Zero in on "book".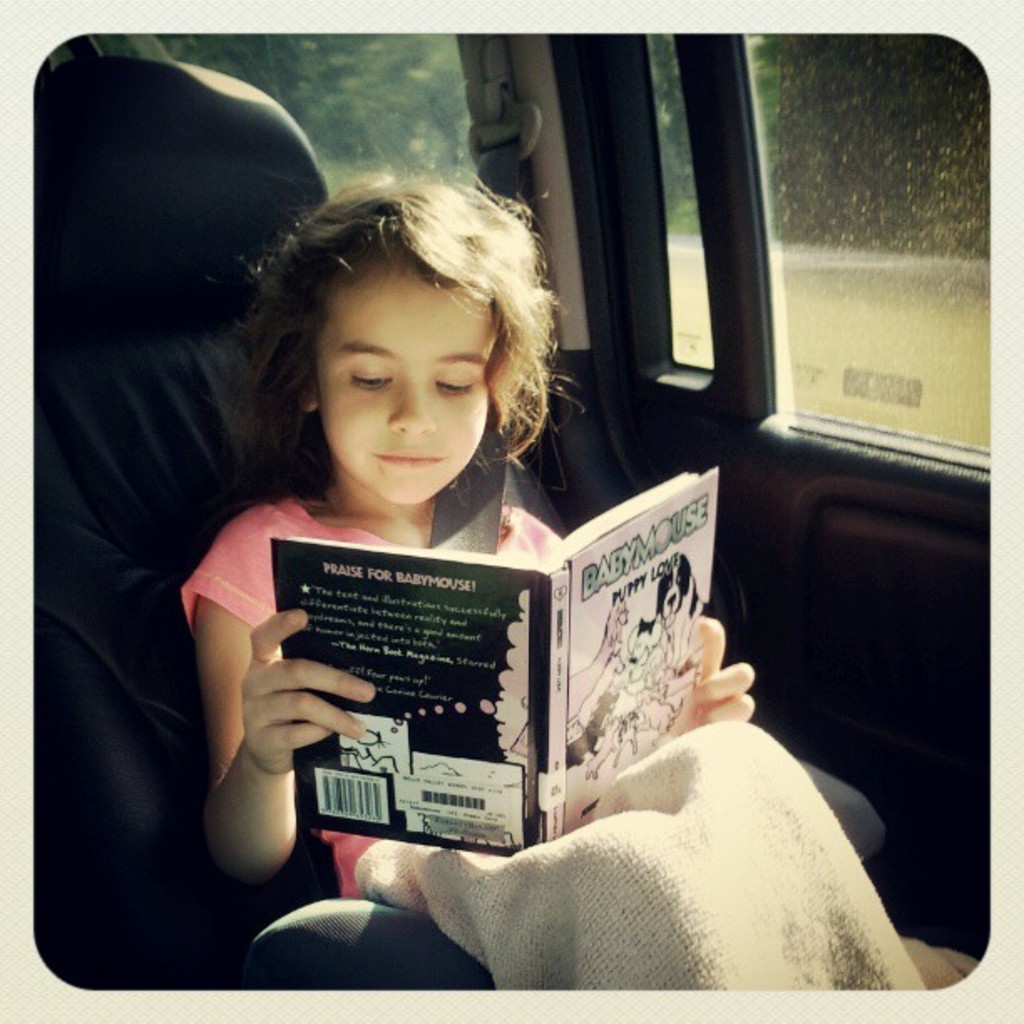
Zeroed in: [left=258, top=474, right=735, bottom=860].
